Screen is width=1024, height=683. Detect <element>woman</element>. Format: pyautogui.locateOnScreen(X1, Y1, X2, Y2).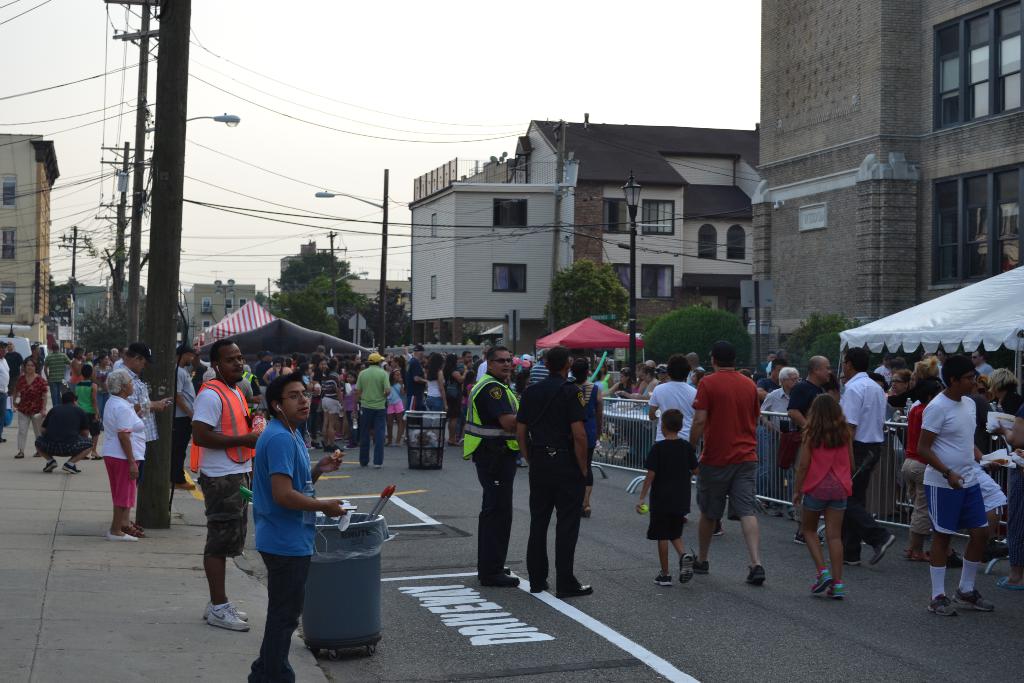
pyautogui.locateOnScreen(443, 352, 468, 443).
